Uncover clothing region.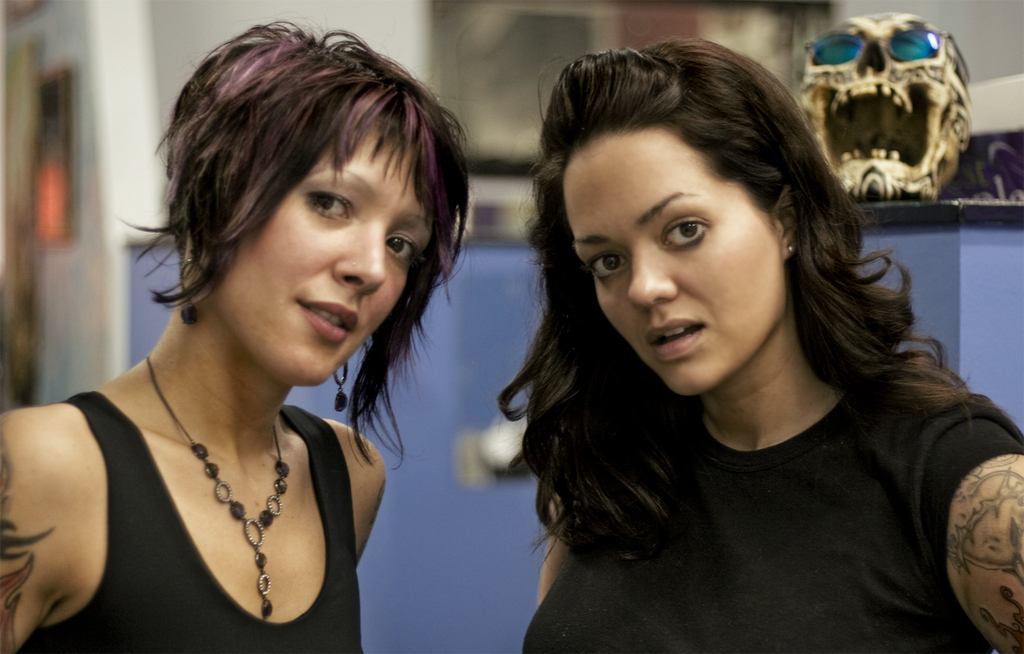
Uncovered: select_region(495, 294, 1008, 646).
